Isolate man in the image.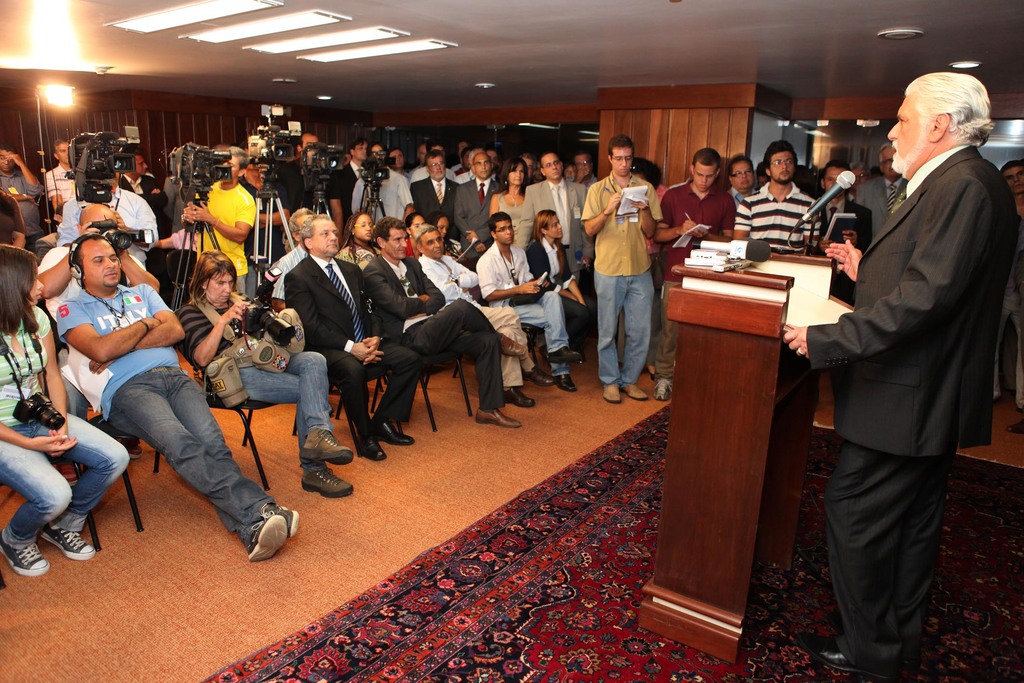
Isolated region: box(728, 141, 828, 252).
